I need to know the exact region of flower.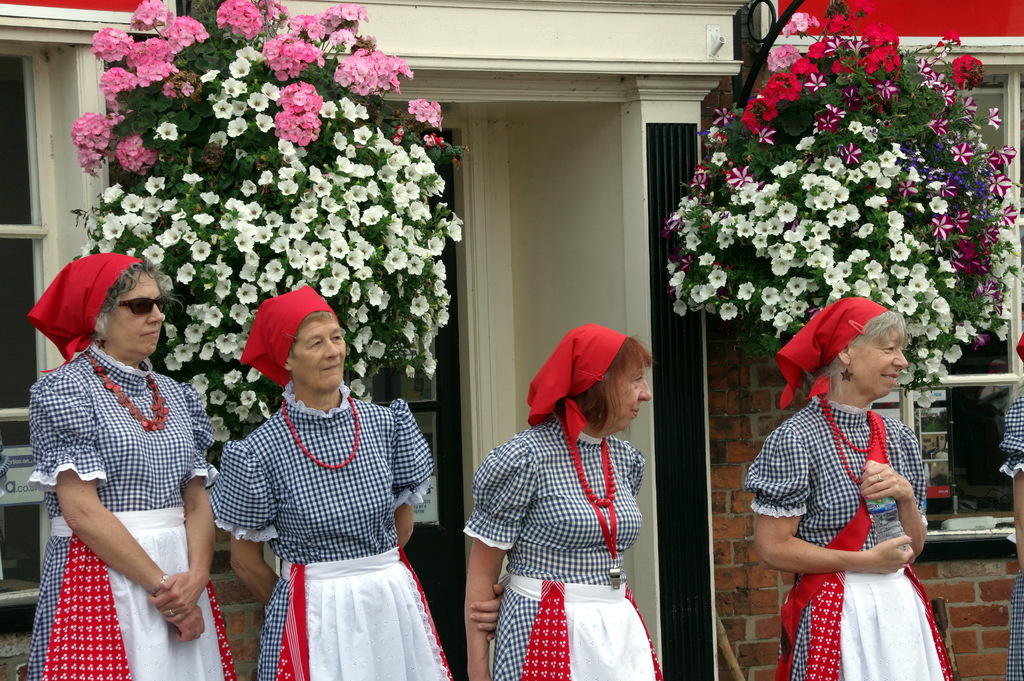
Region: crop(160, 81, 176, 98).
